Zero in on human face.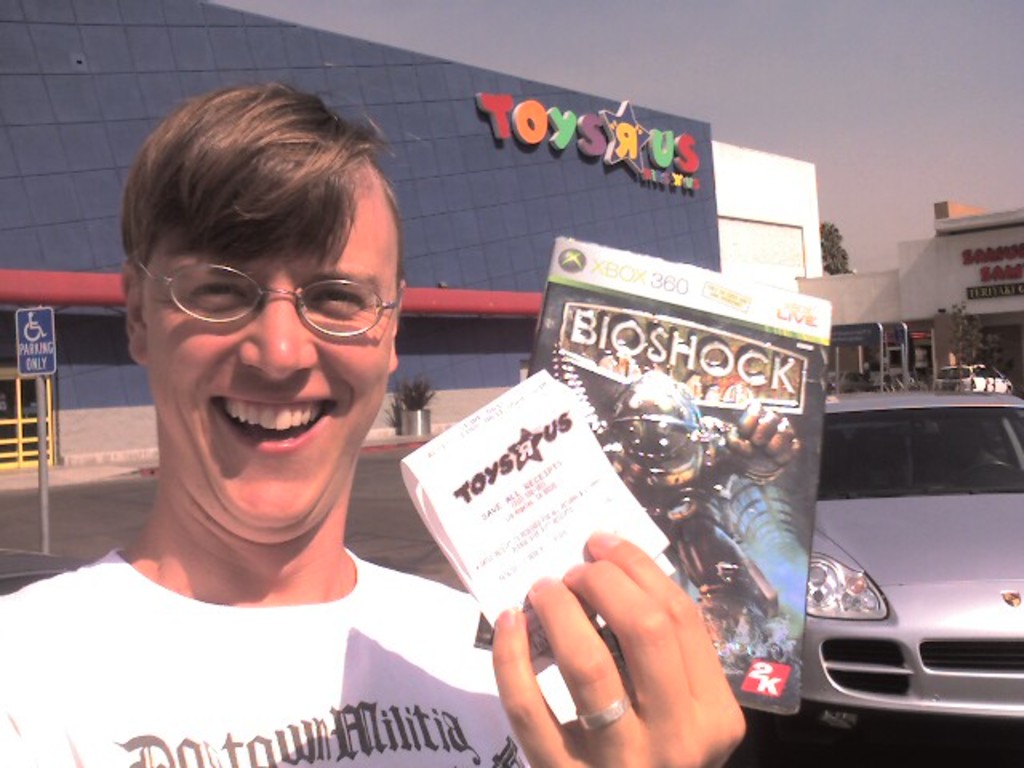
Zeroed in: (left=139, top=182, right=392, bottom=538).
